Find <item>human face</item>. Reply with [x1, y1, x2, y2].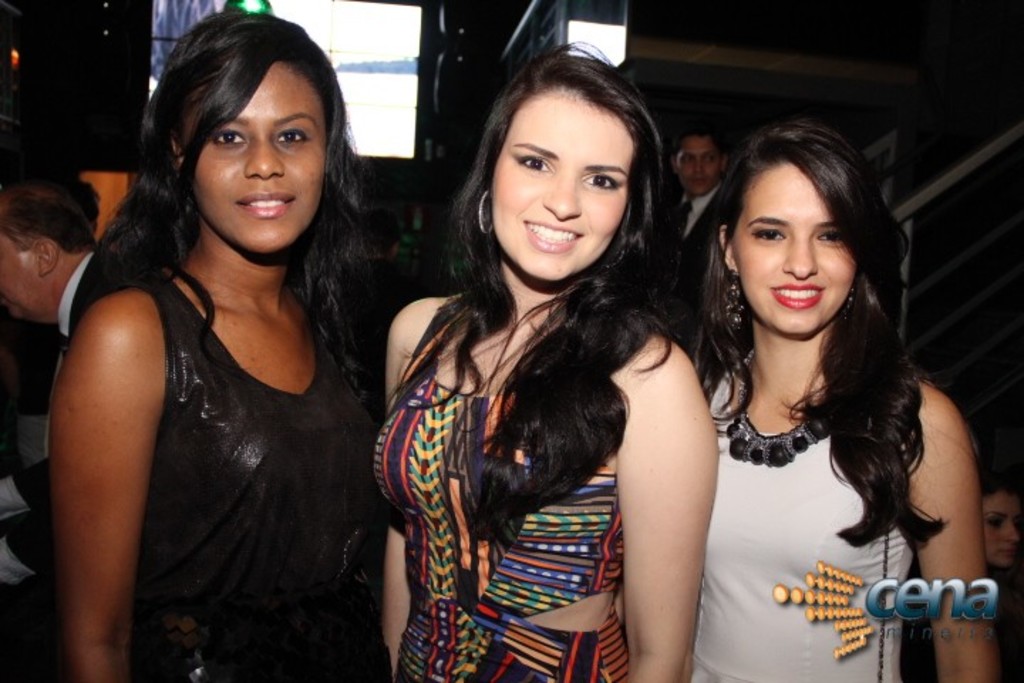
[192, 61, 327, 252].
